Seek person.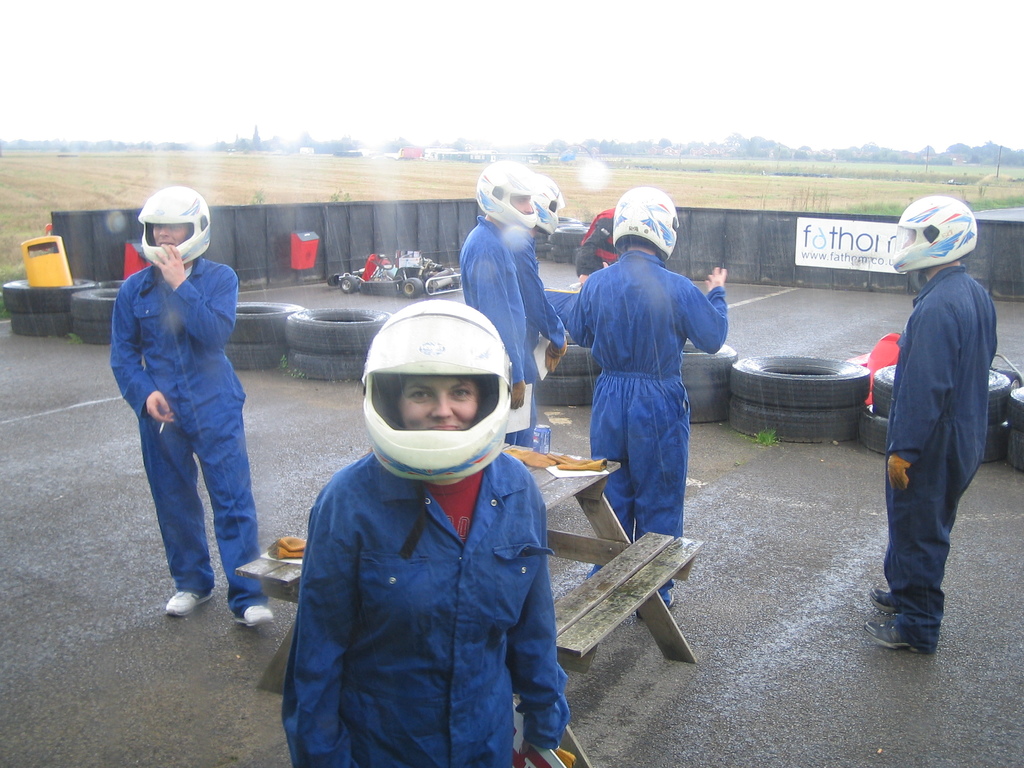
<bbox>280, 296, 573, 767</bbox>.
